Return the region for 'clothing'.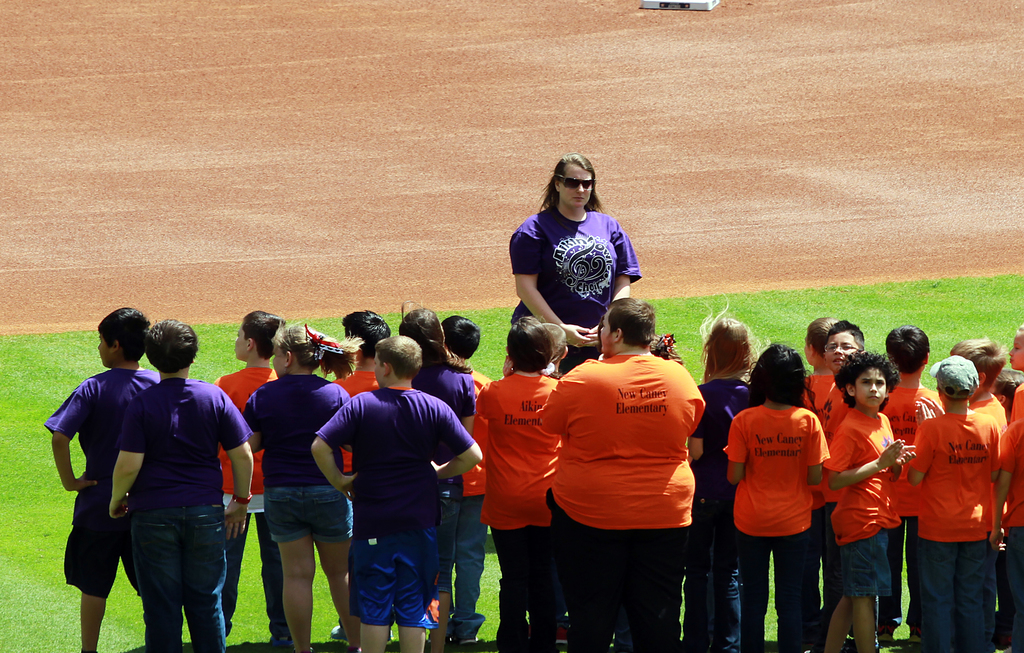
44 360 150 595.
